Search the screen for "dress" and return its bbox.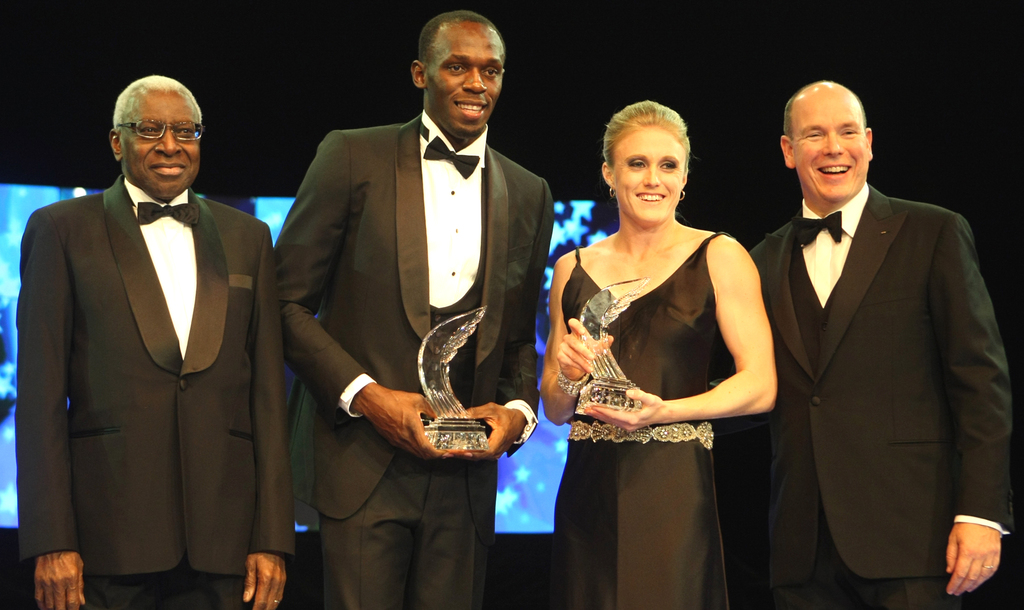
Found: box(552, 232, 729, 609).
